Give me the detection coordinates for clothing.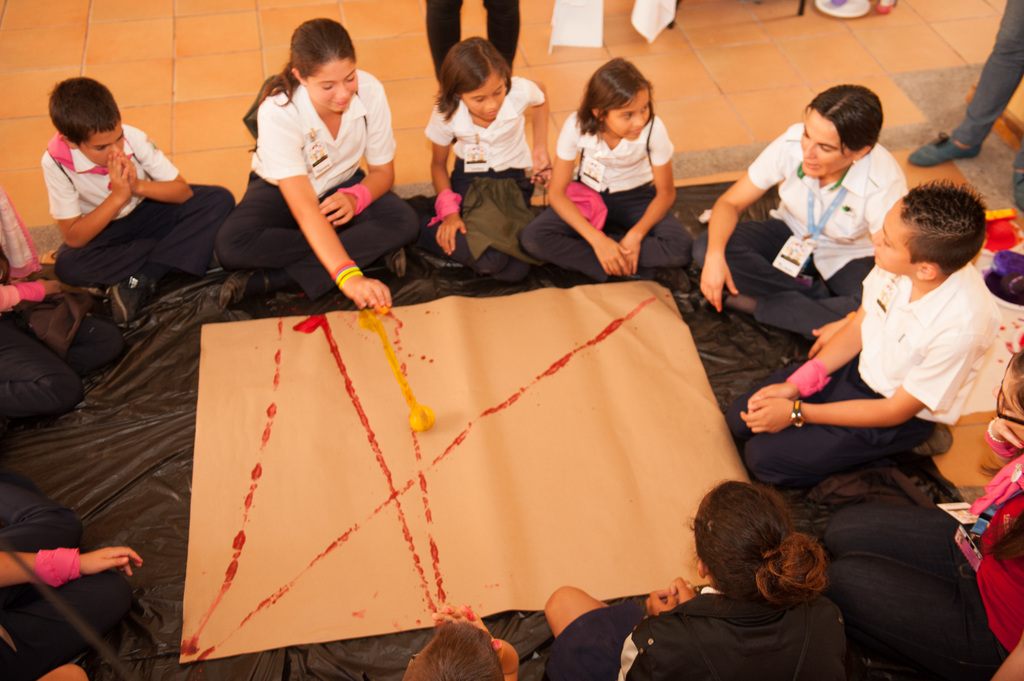
left=0, top=467, right=84, bottom=559.
